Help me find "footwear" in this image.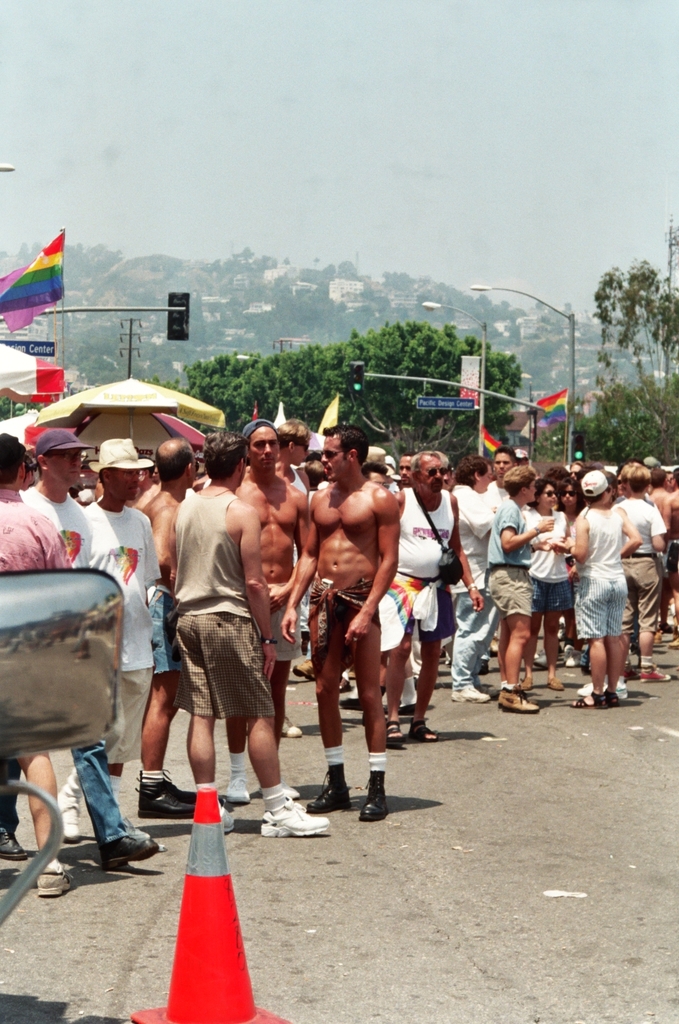
Found it: {"x1": 224, "y1": 780, "x2": 250, "y2": 801}.
